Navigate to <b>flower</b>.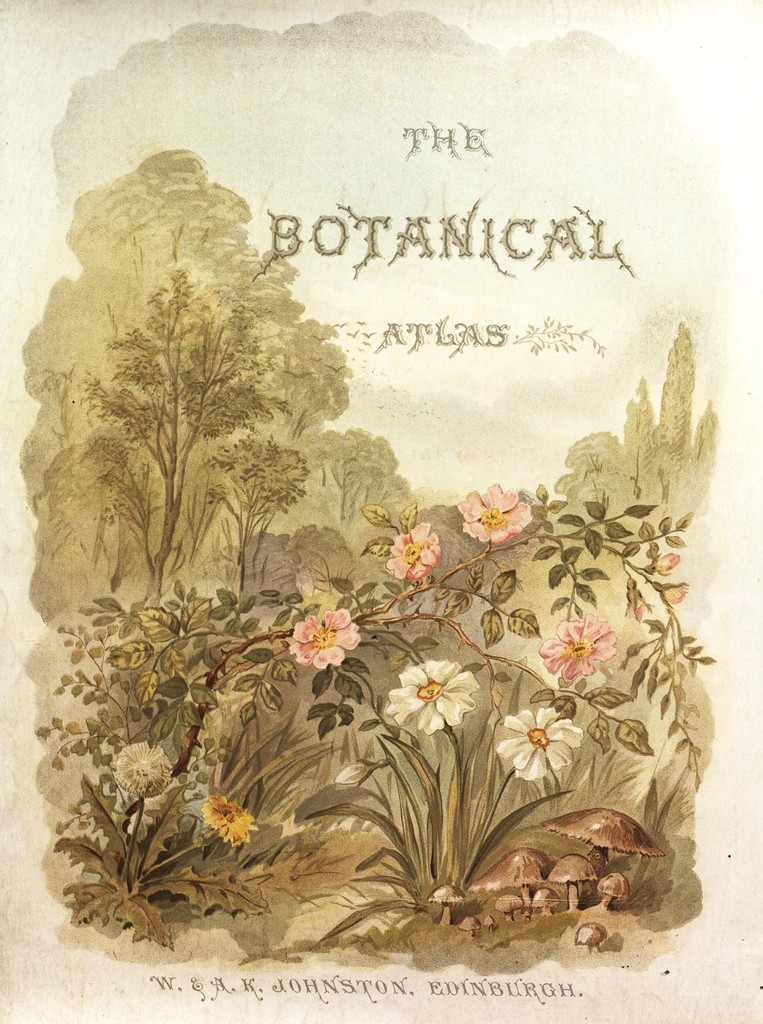
Navigation target: {"left": 530, "top": 606, "right": 621, "bottom": 679}.
